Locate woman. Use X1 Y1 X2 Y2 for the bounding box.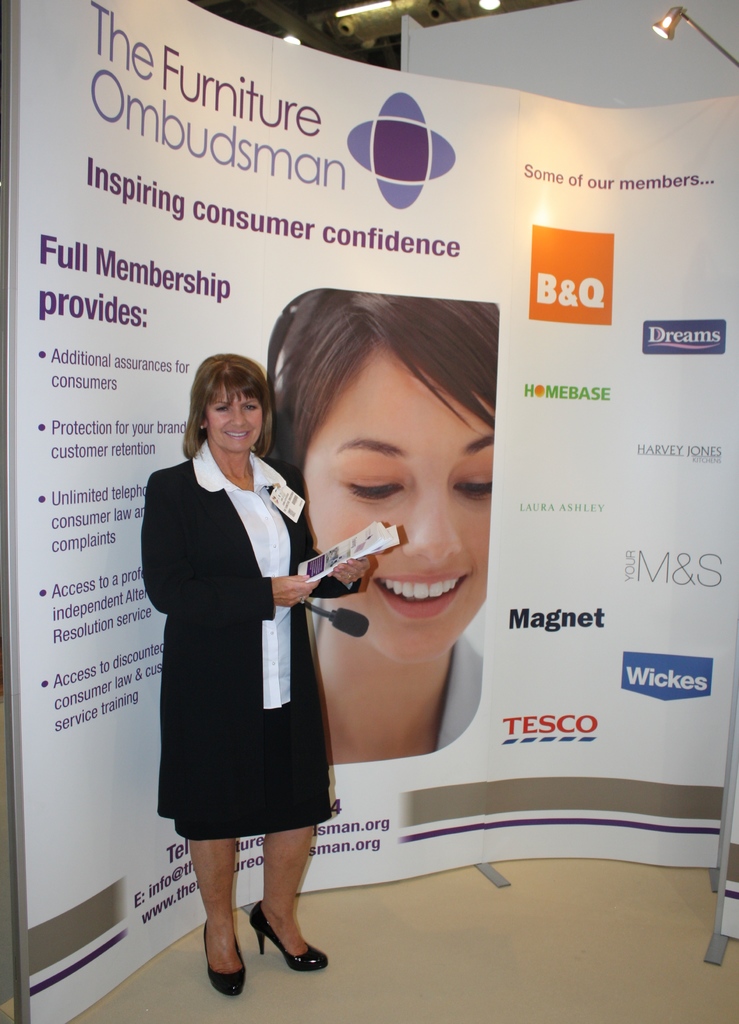
270 289 497 764.
